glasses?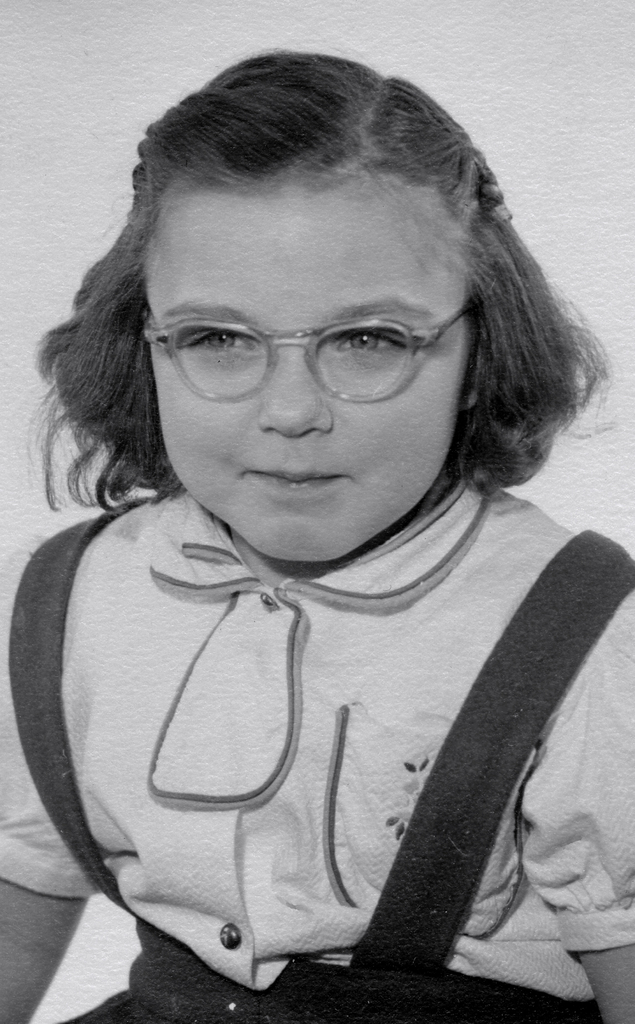
bbox(111, 245, 506, 411)
